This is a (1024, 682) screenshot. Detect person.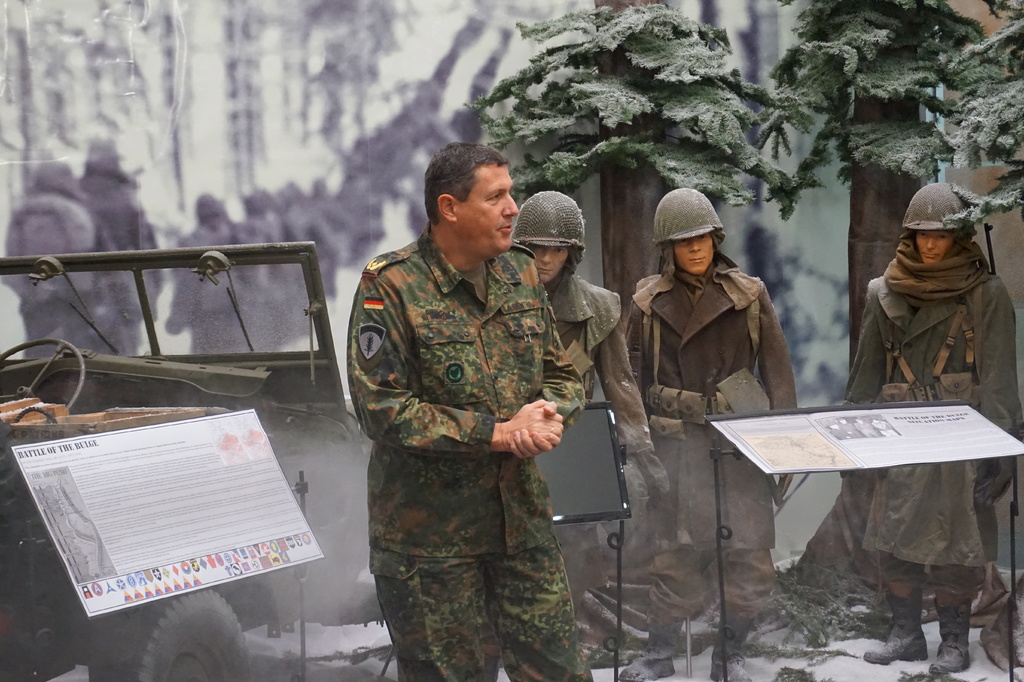
left=836, top=178, right=1023, bottom=677.
